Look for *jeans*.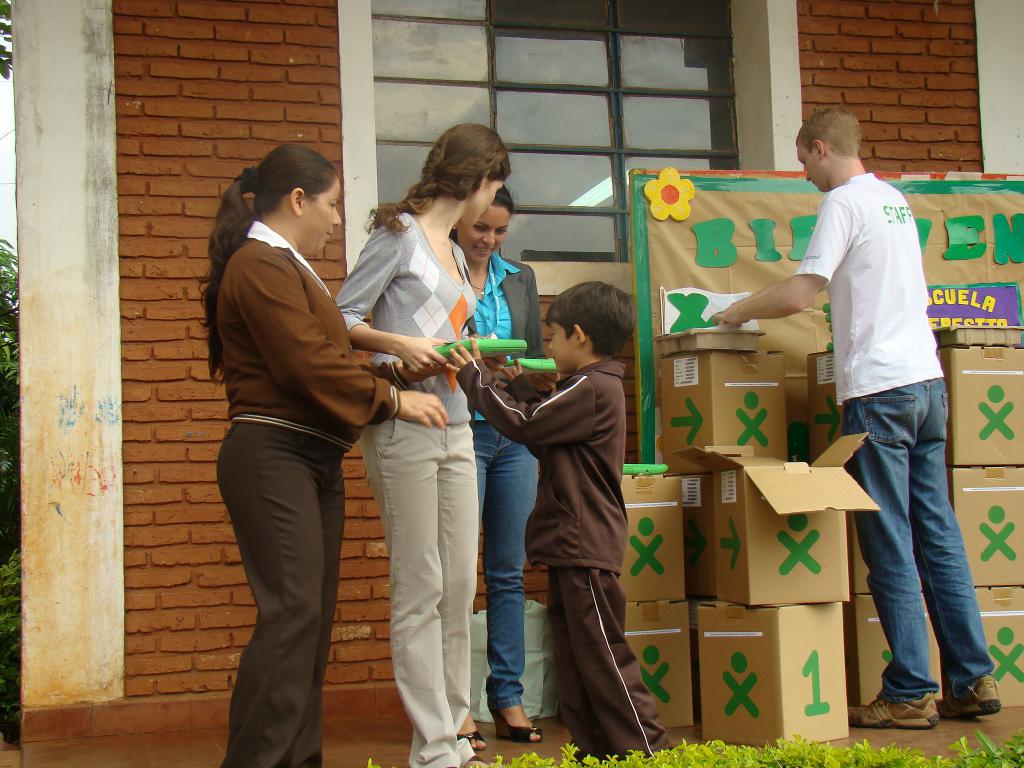
Found: x1=476 y1=421 x2=532 y2=709.
